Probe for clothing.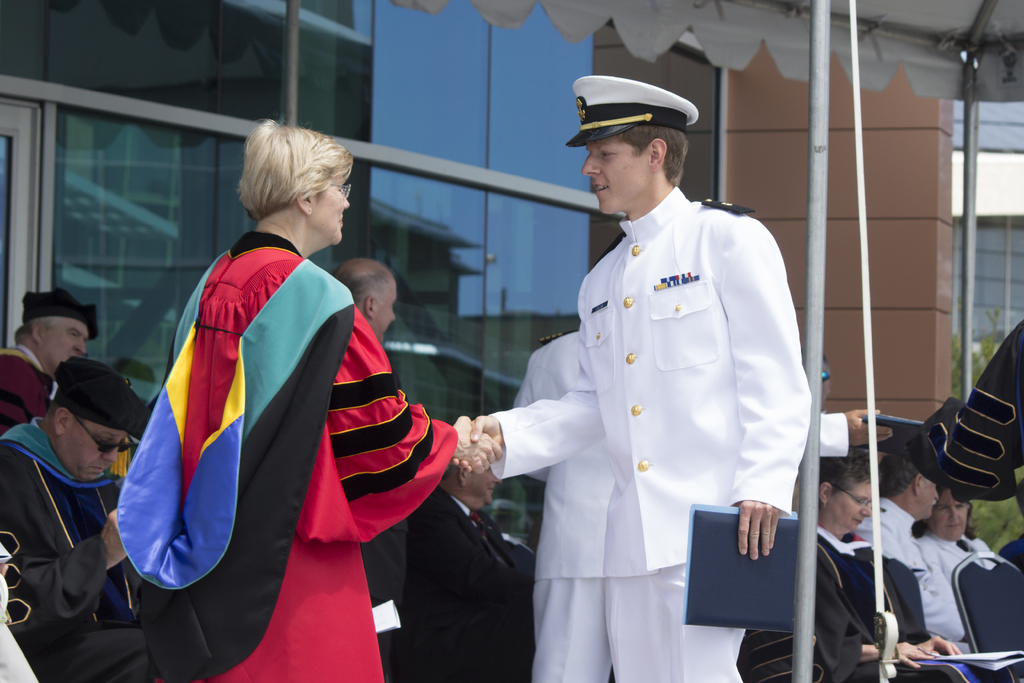
Probe result: (left=473, top=172, right=824, bottom=670).
